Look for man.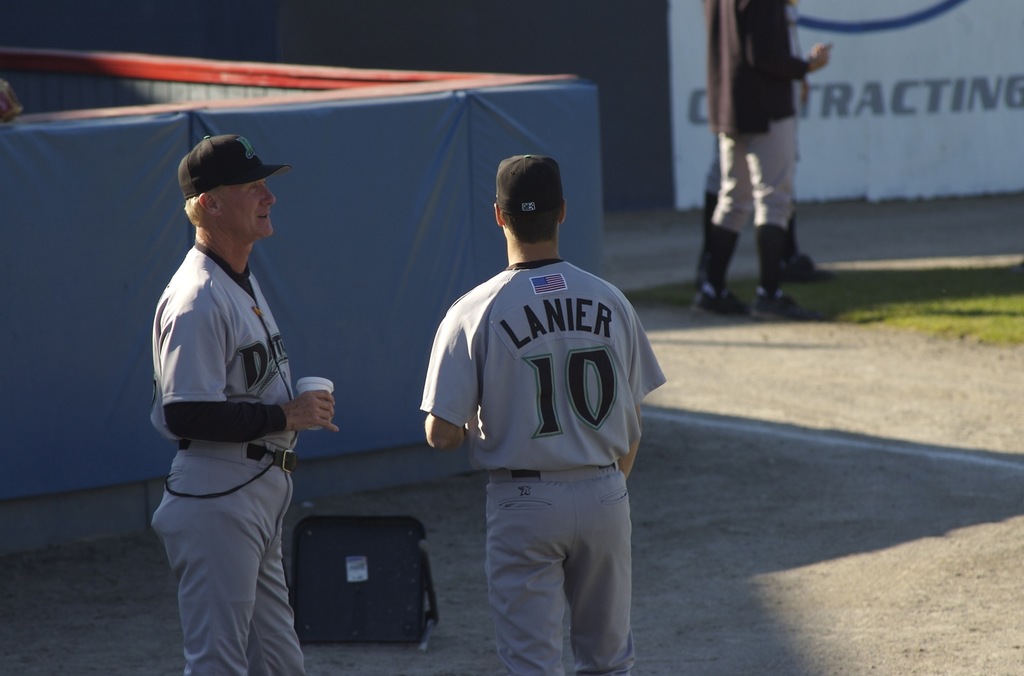
Found: crop(414, 159, 674, 675).
